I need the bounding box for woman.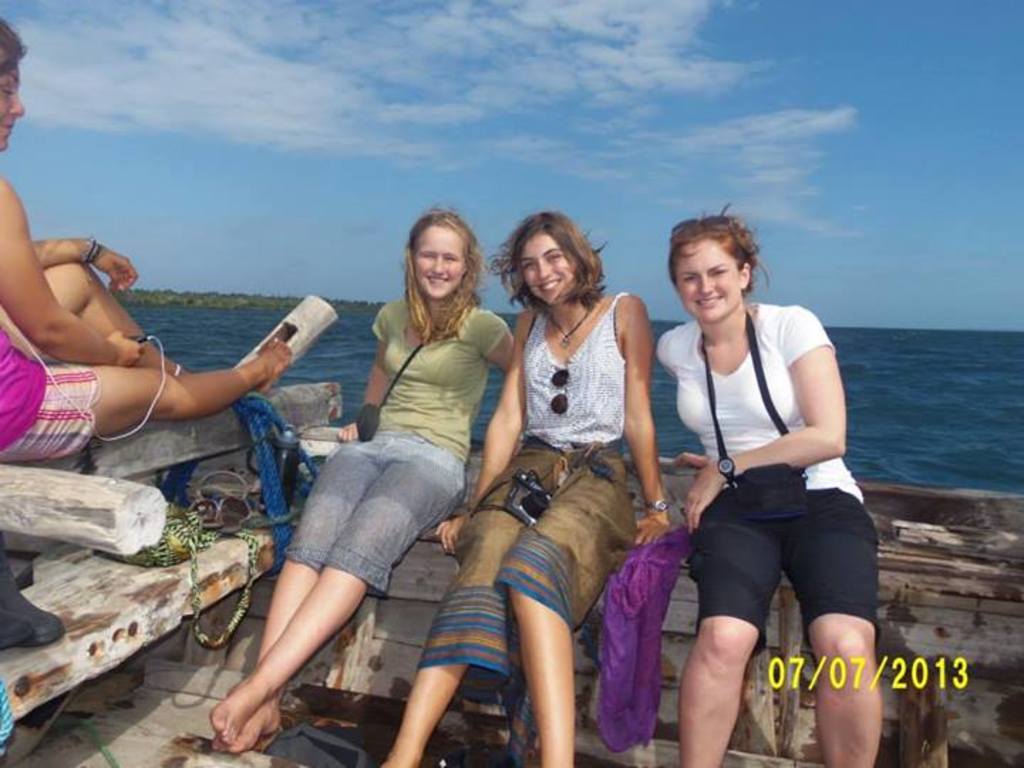
Here it is: 0/11/292/468.
